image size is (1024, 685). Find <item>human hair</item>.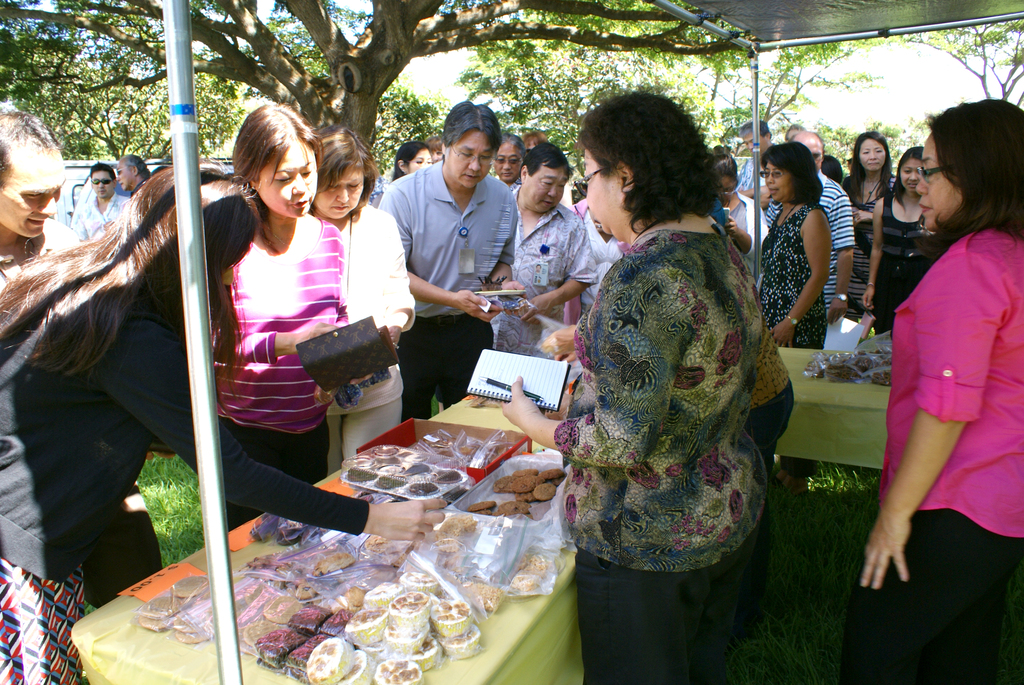
left=578, top=89, right=719, bottom=226.
